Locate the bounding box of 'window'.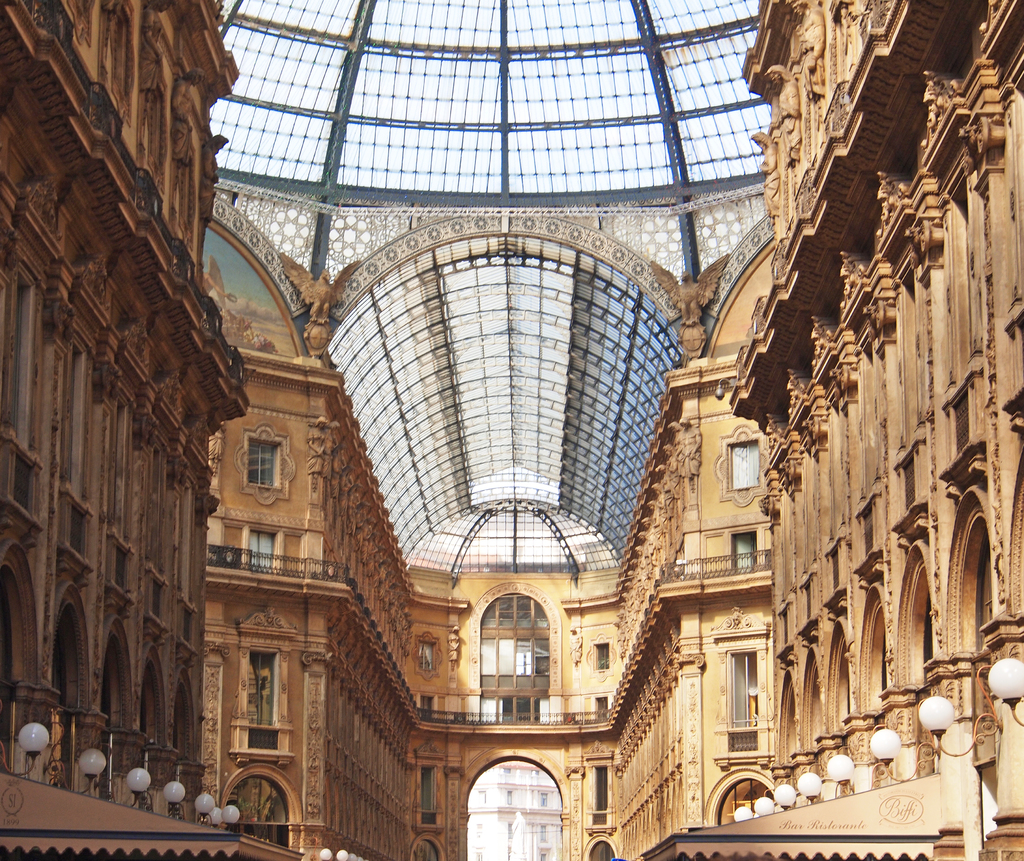
Bounding box: {"x1": 246, "y1": 640, "x2": 278, "y2": 731}.
